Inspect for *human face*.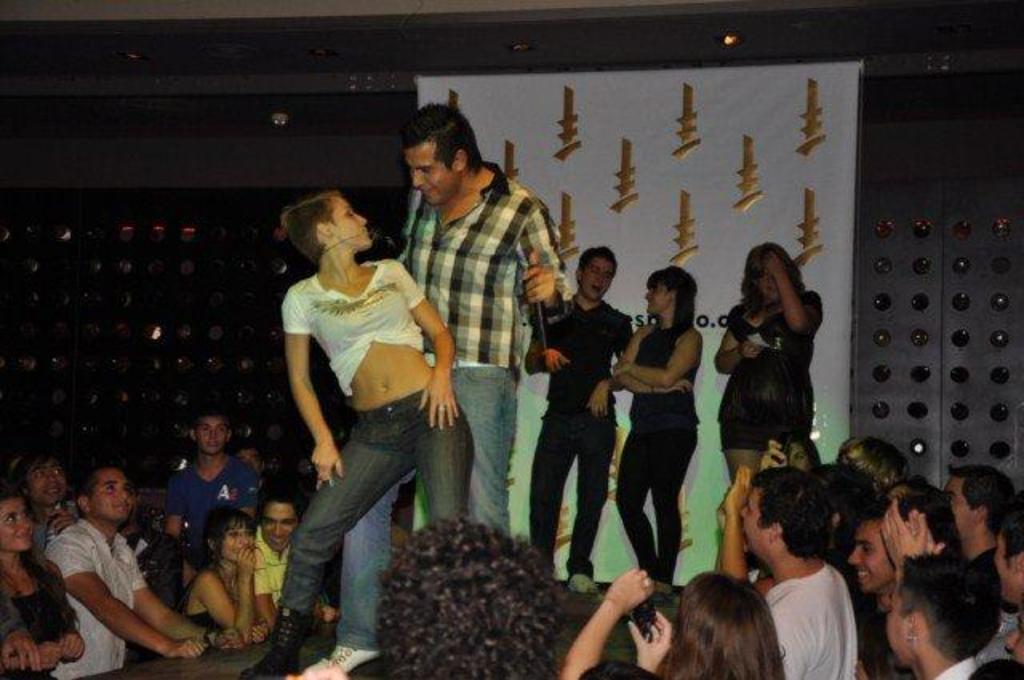
Inspection: 27:459:62:501.
